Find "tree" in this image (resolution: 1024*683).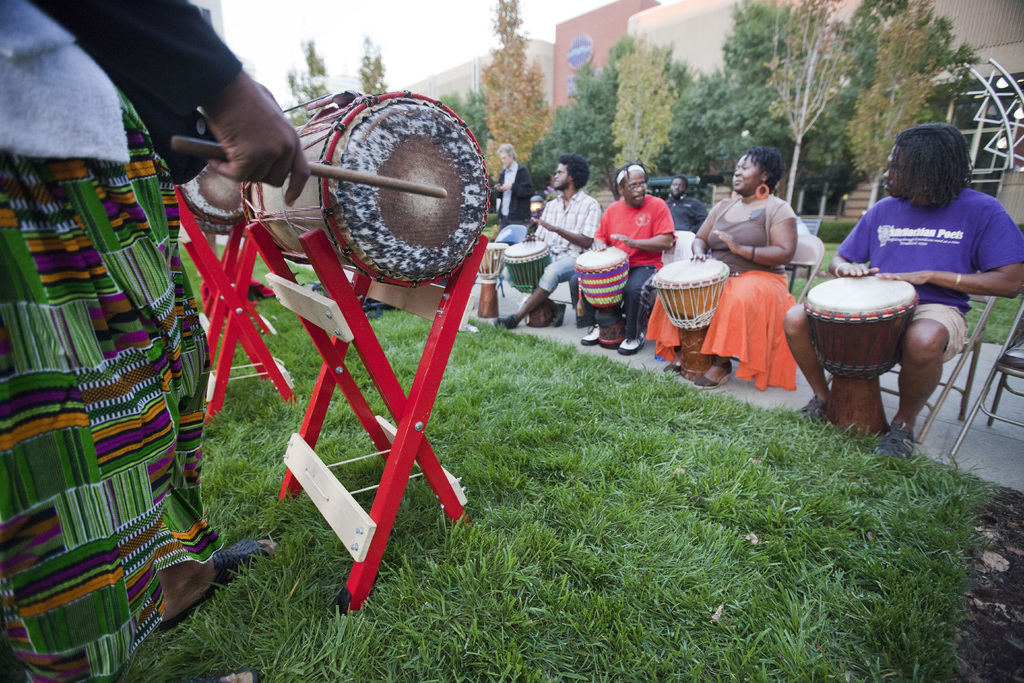
(x1=771, y1=0, x2=854, y2=204).
